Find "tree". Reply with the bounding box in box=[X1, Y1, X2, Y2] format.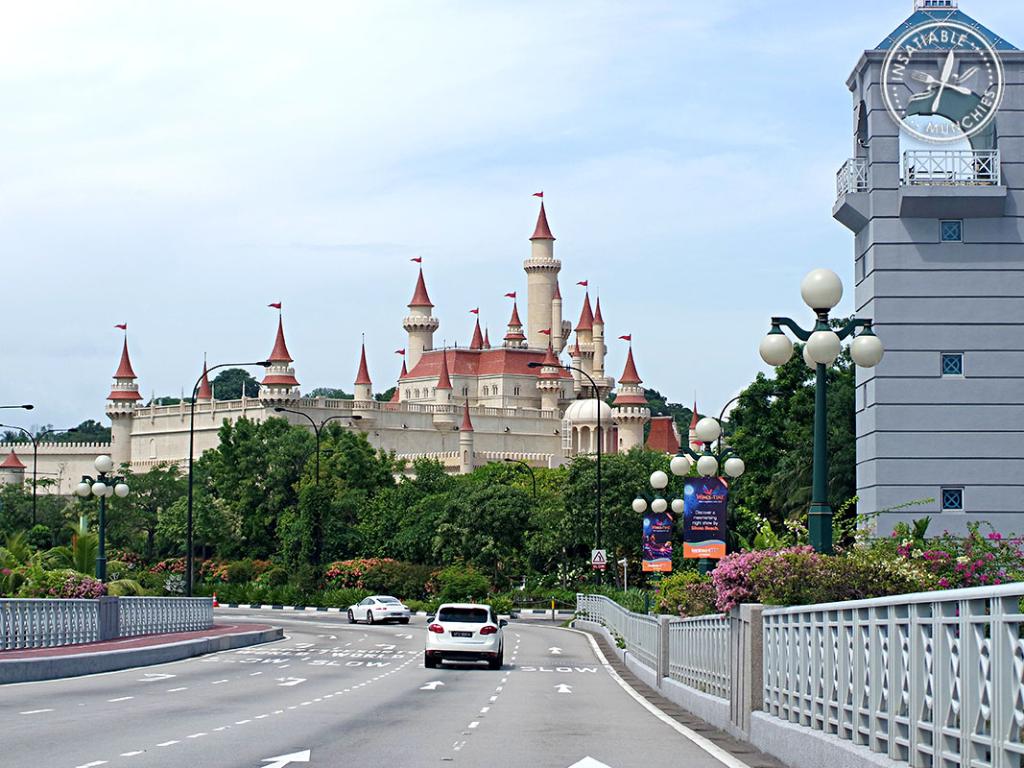
box=[24, 414, 116, 452].
